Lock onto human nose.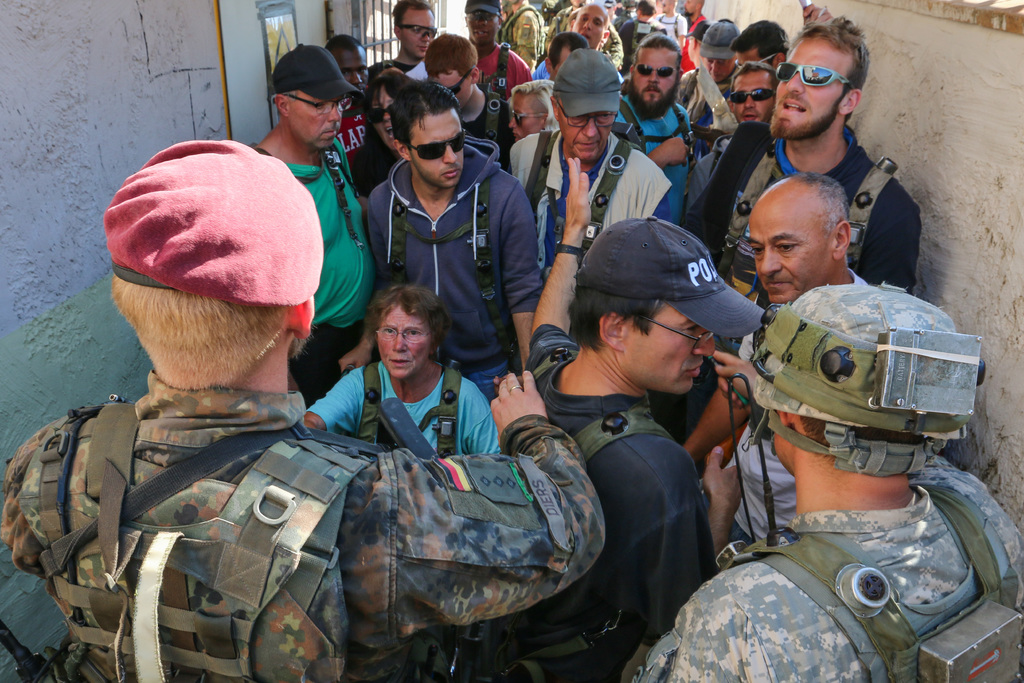
Locked: 475, 20, 488, 28.
